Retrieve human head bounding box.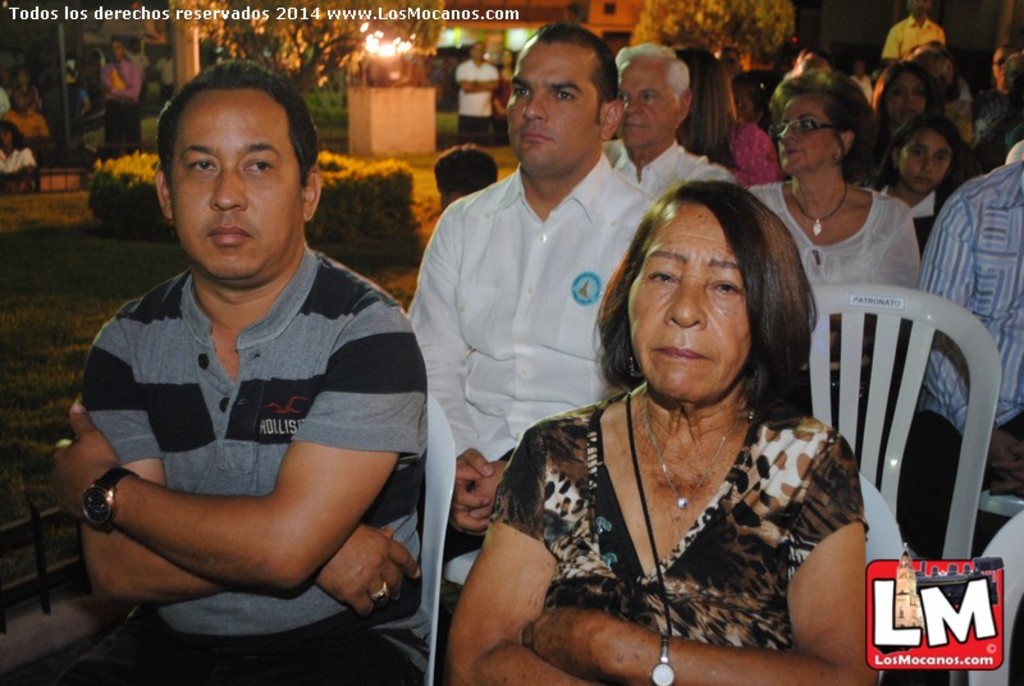
Bounding box: 435:146:499:214.
